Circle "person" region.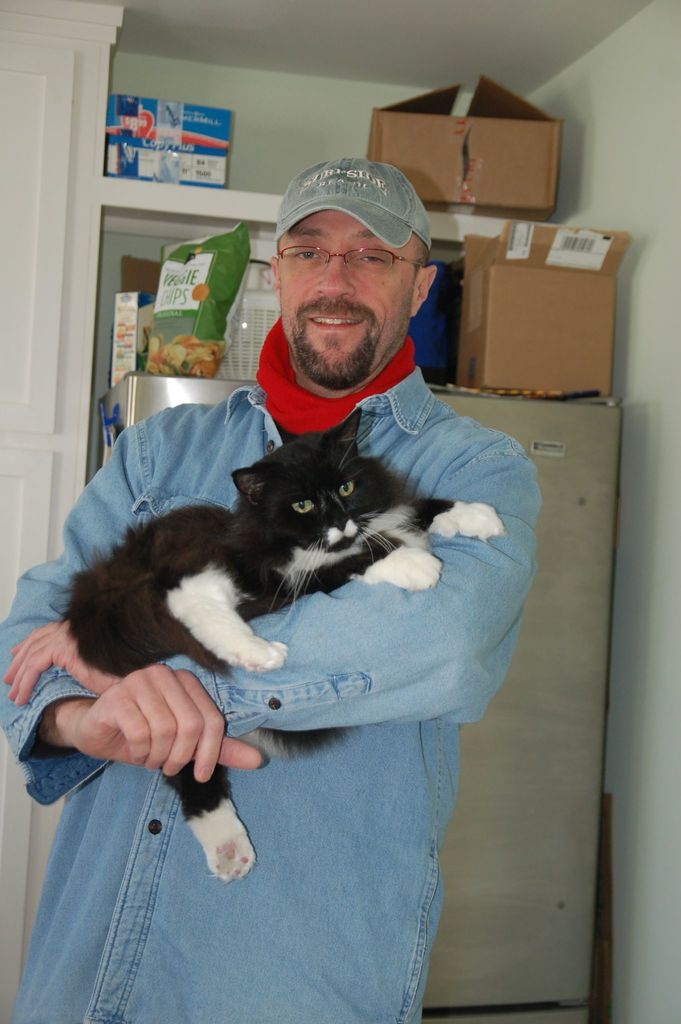
Region: left=0, top=158, right=544, bottom=1023.
